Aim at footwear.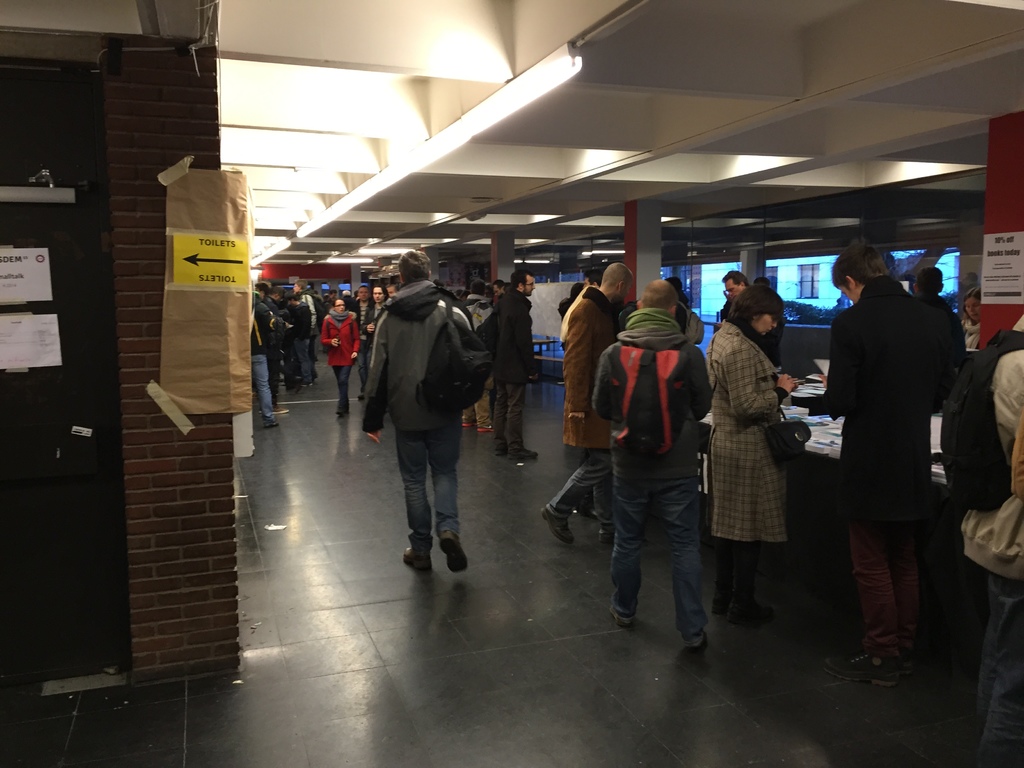
Aimed at detection(542, 505, 572, 546).
